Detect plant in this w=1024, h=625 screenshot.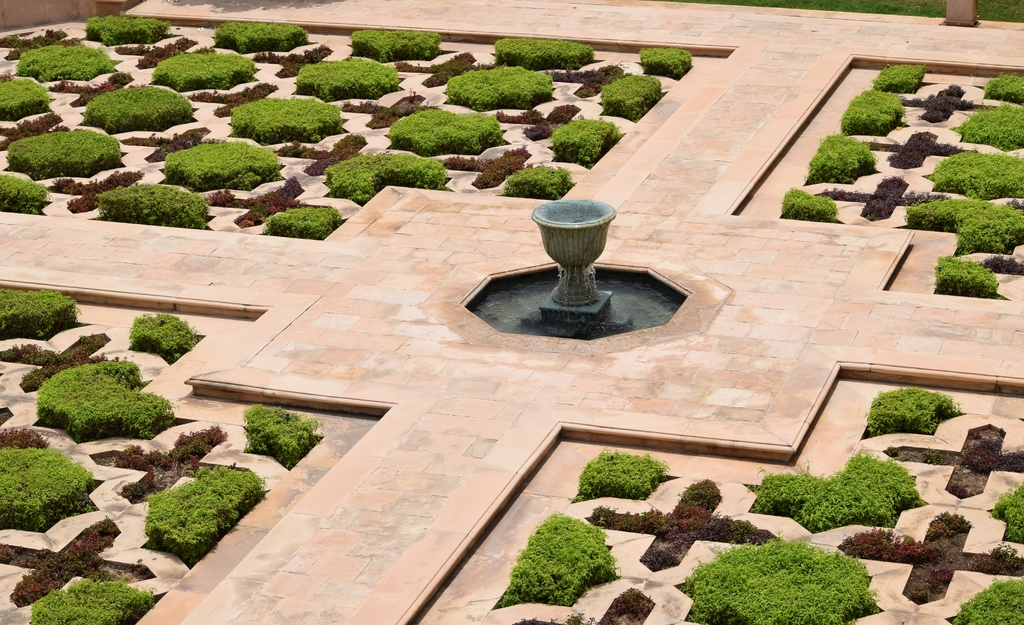
Detection: bbox=(0, 78, 56, 118).
